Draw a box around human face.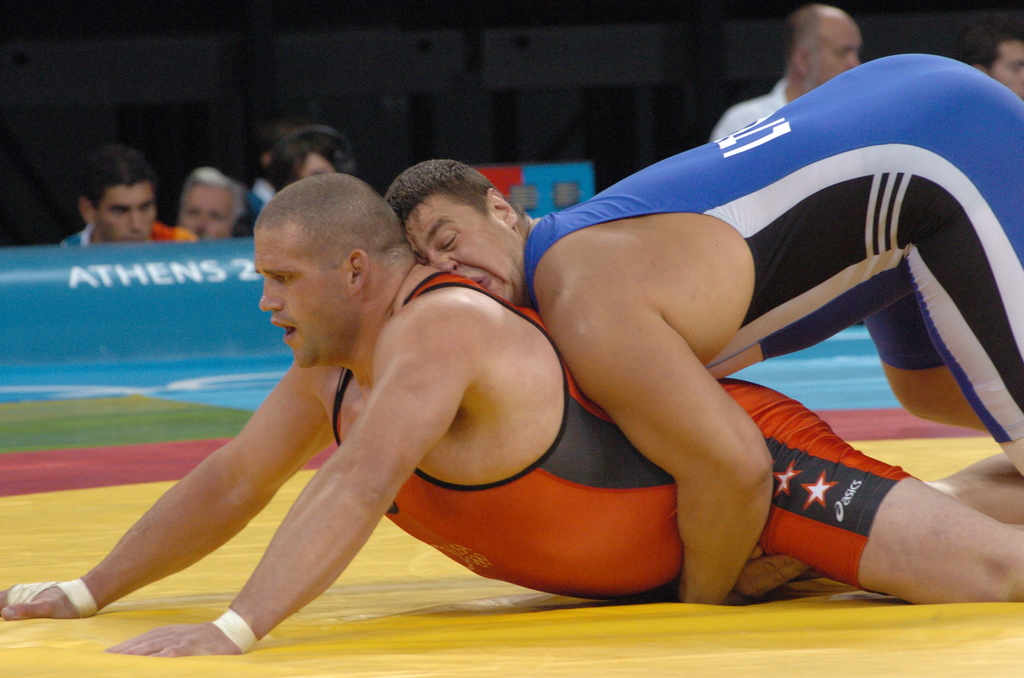
406:191:526:306.
